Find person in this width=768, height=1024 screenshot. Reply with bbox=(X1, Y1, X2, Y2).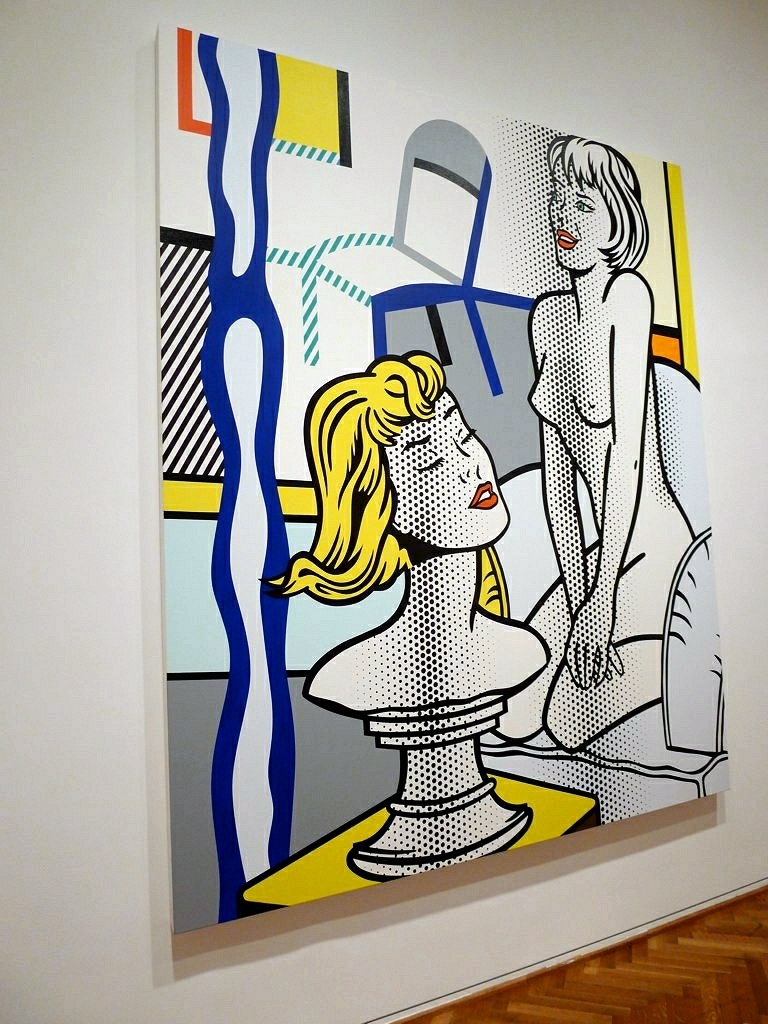
bbox=(295, 334, 544, 728).
